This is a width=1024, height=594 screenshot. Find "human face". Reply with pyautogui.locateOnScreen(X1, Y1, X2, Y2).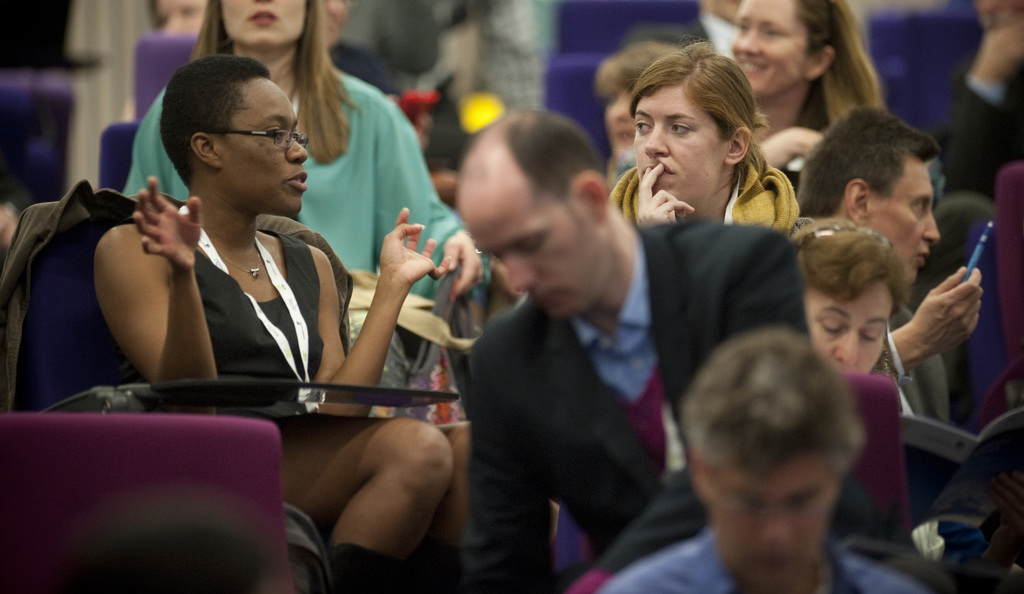
pyautogui.locateOnScreen(323, 0, 354, 39).
